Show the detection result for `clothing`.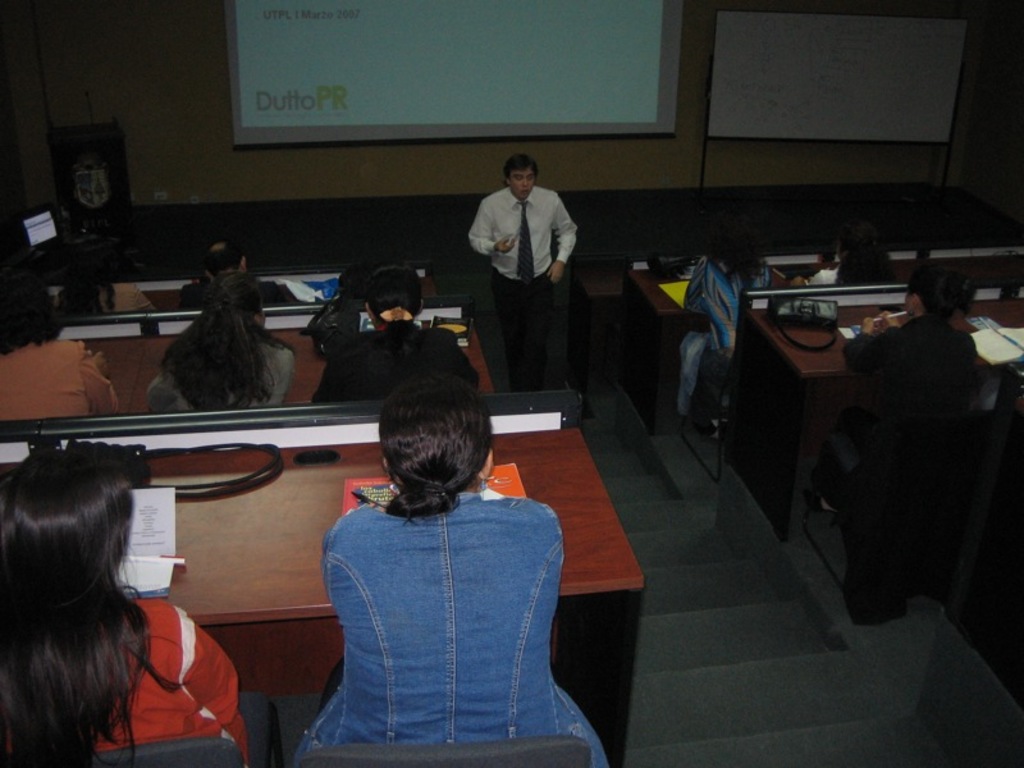
box=[320, 321, 470, 406].
